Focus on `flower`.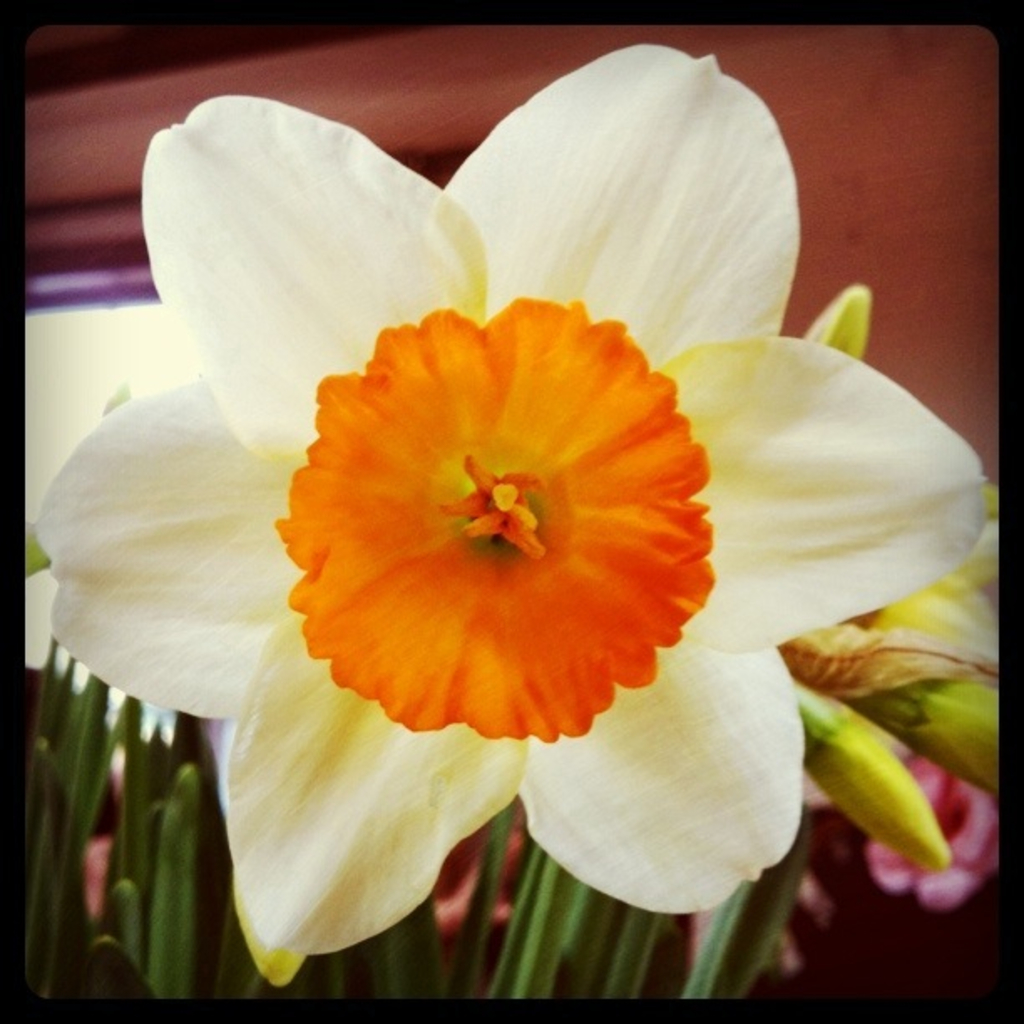
Focused at 868/756/997/912.
